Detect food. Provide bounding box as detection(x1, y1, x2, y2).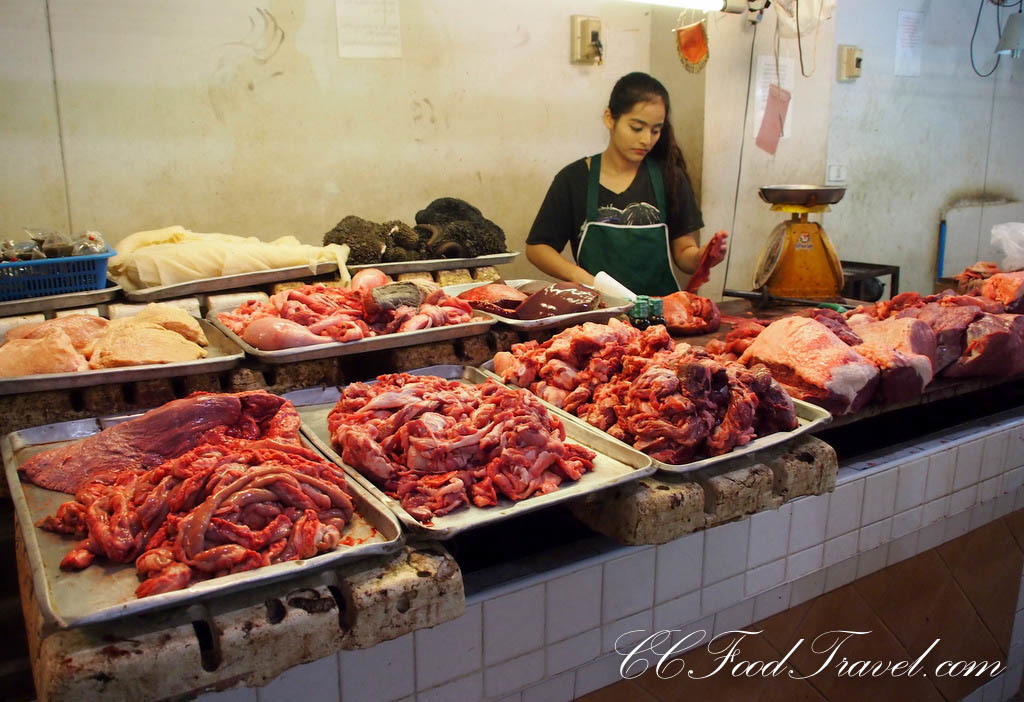
detection(516, 277, 552, 295).
